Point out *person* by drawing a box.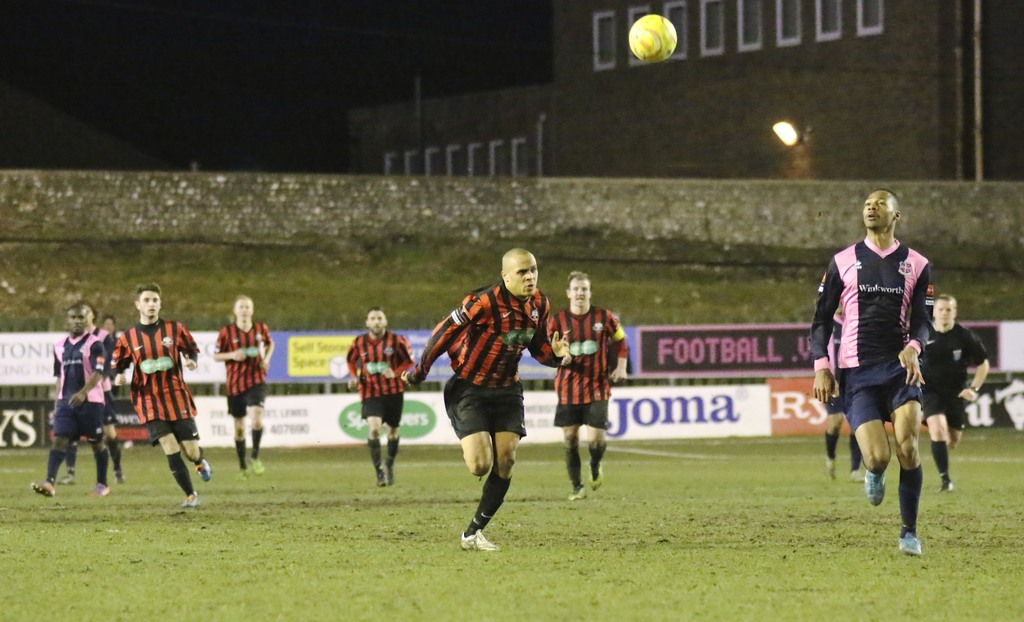
{"left": 33, "top": 302, "right": 109, "bottom": 505}.
